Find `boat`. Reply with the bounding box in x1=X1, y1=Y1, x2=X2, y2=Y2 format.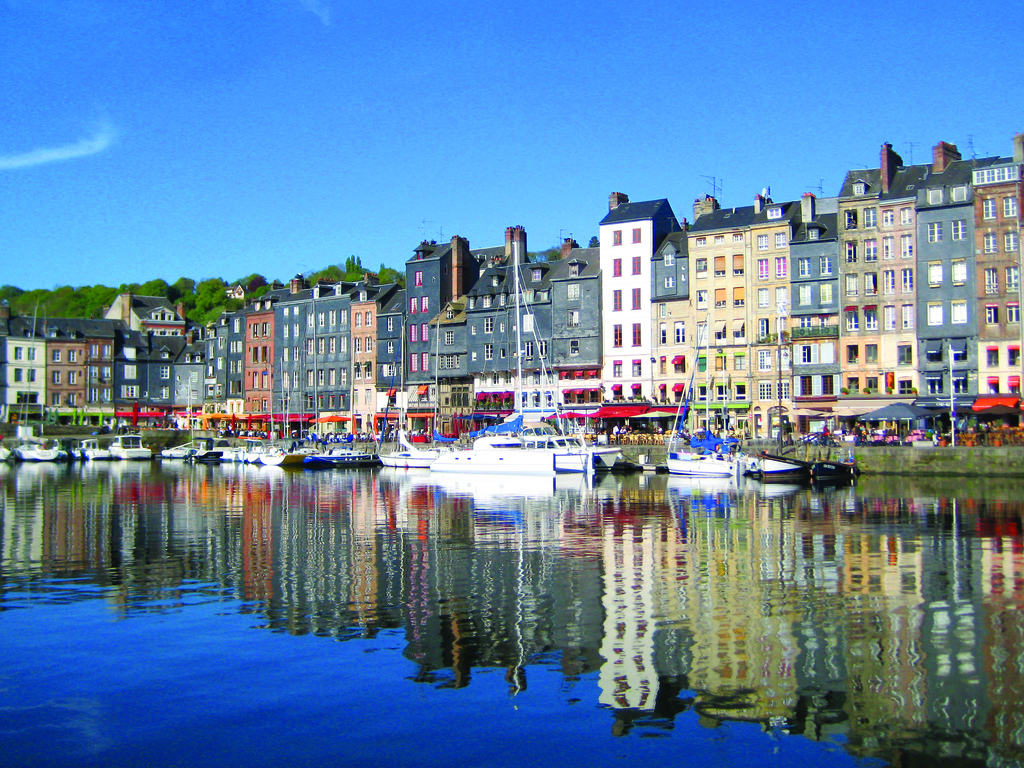
x1=654, y1=317, x2=749, y2=476.
